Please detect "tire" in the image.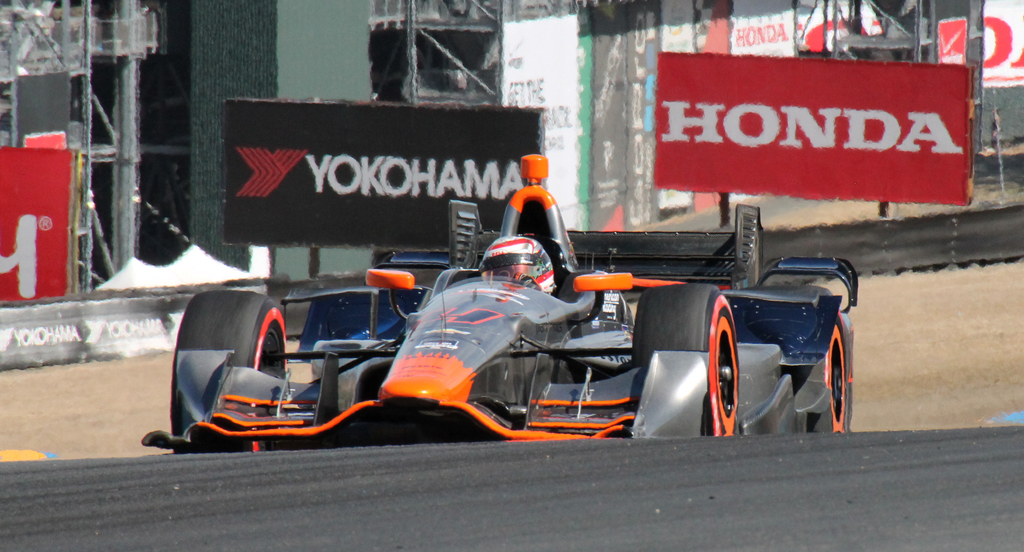
detection(634, 277, 739, 433).
